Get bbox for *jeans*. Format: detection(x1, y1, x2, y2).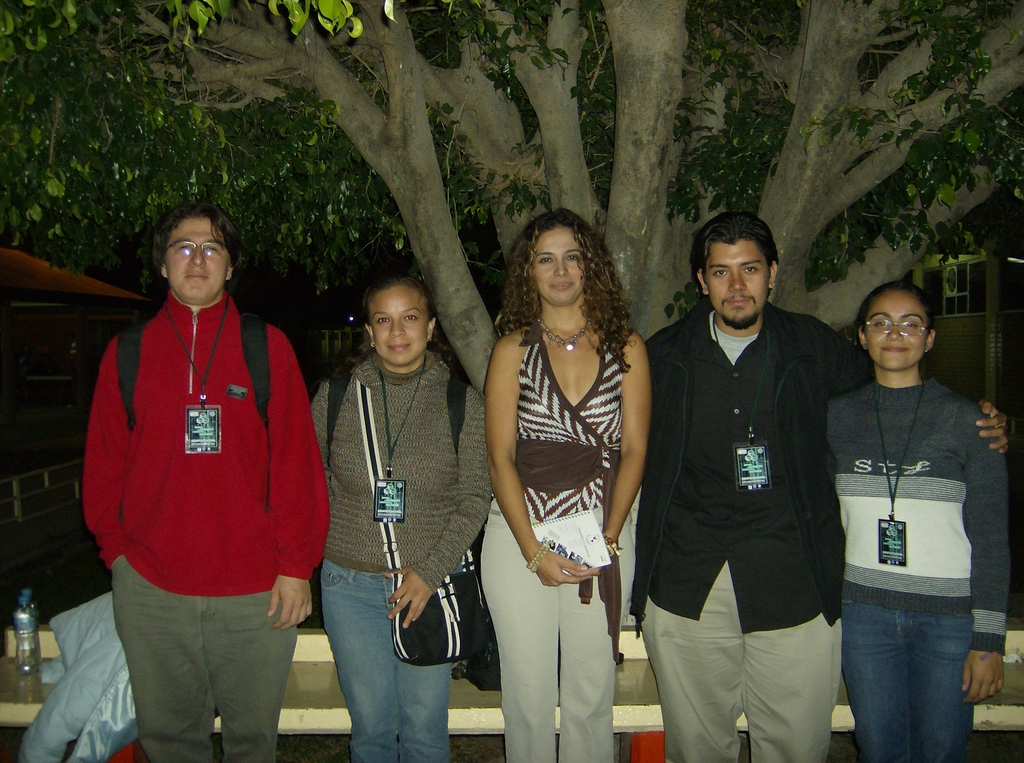
detection(323, 560, 450, 759).
